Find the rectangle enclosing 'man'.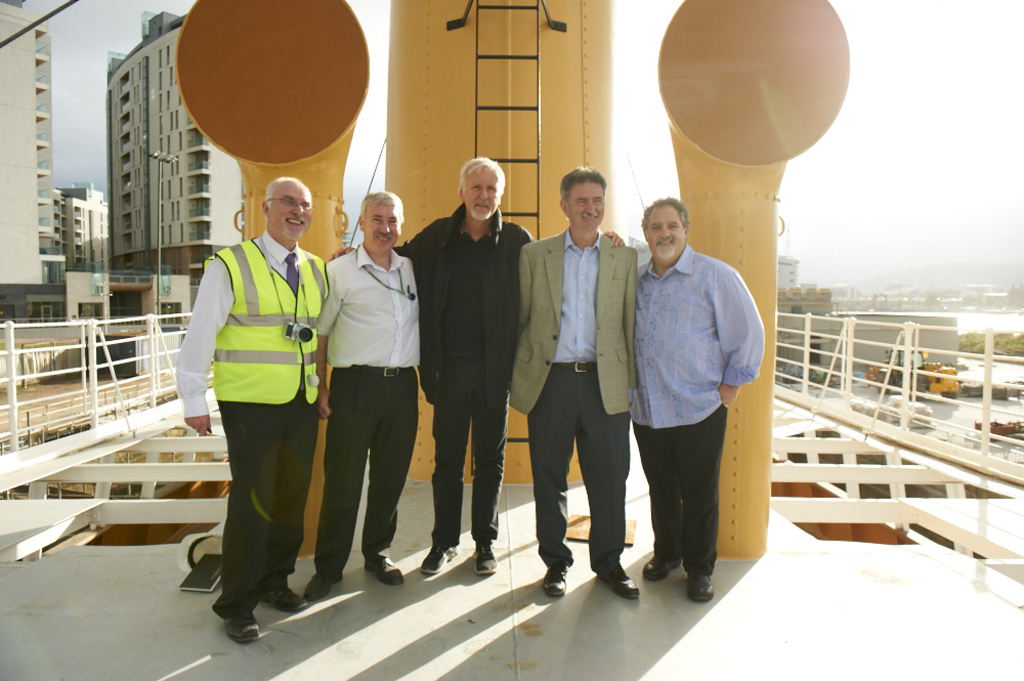
left=612, top=195, right=772, bottom=603.
